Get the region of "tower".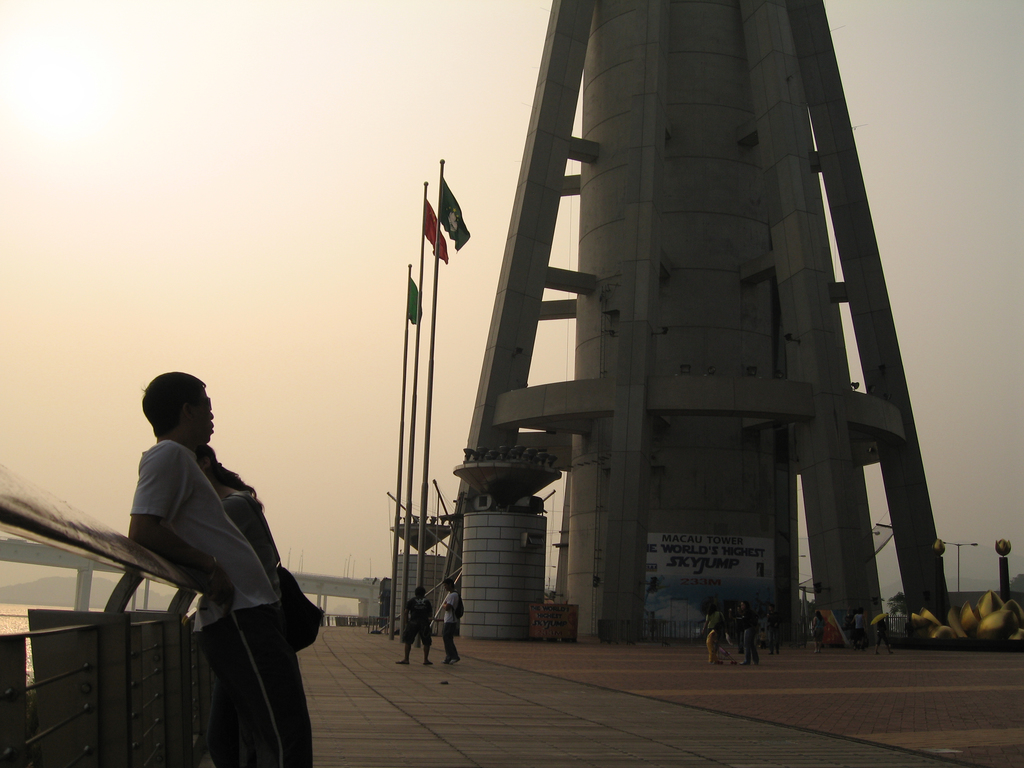
<region>447, 2, 955, 643</region>.
